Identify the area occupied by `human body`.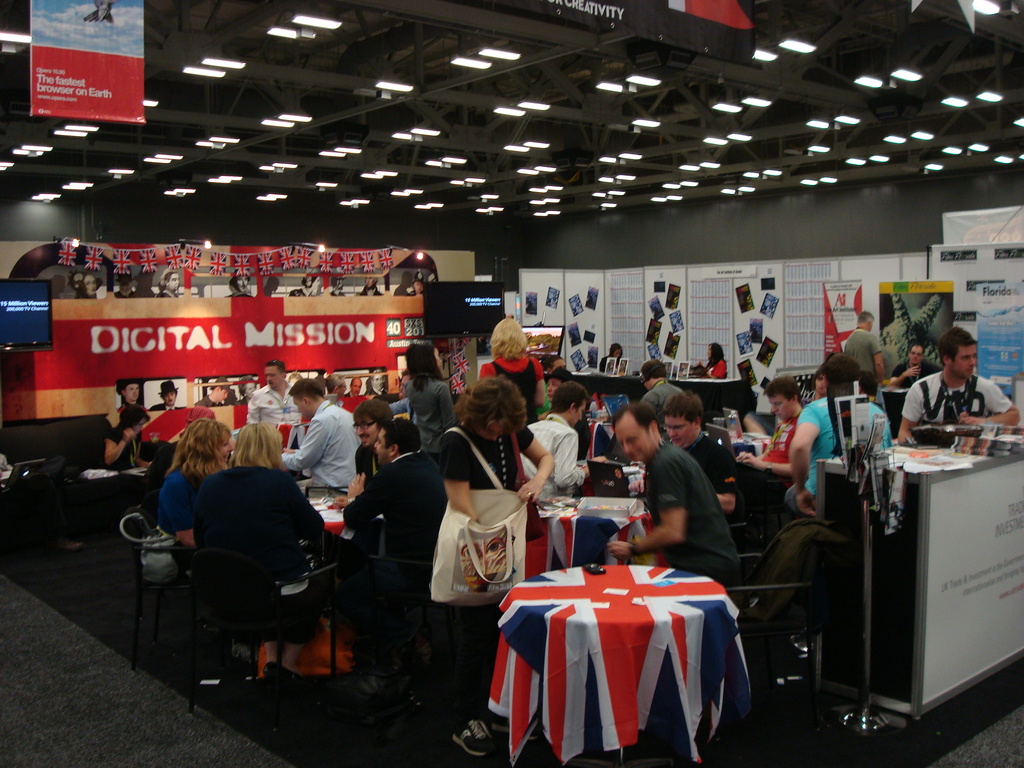
Area: bbox=(250, 387, 314, 438).
